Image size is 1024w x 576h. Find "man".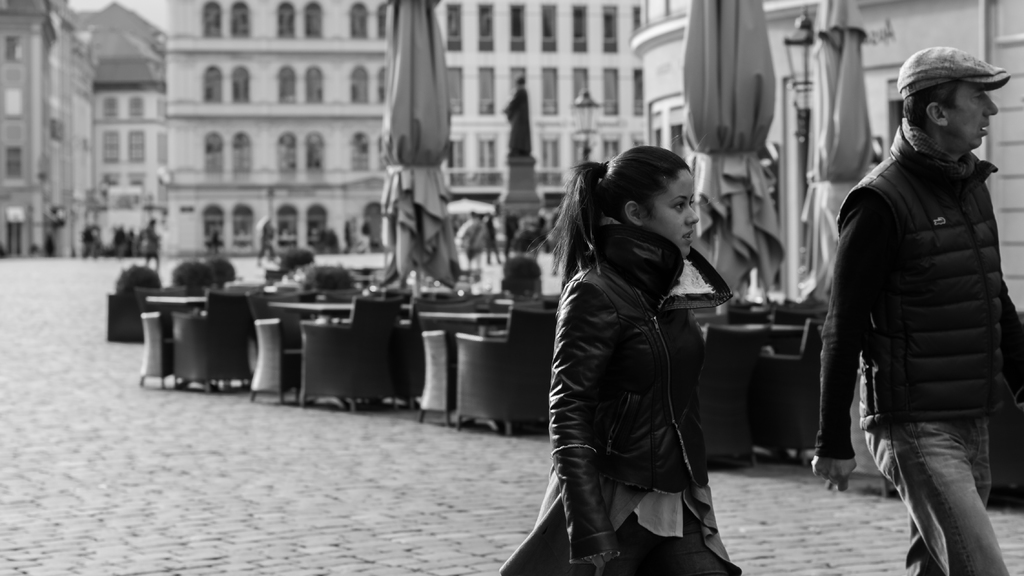
bbox(813, 51, 1019, 510).
